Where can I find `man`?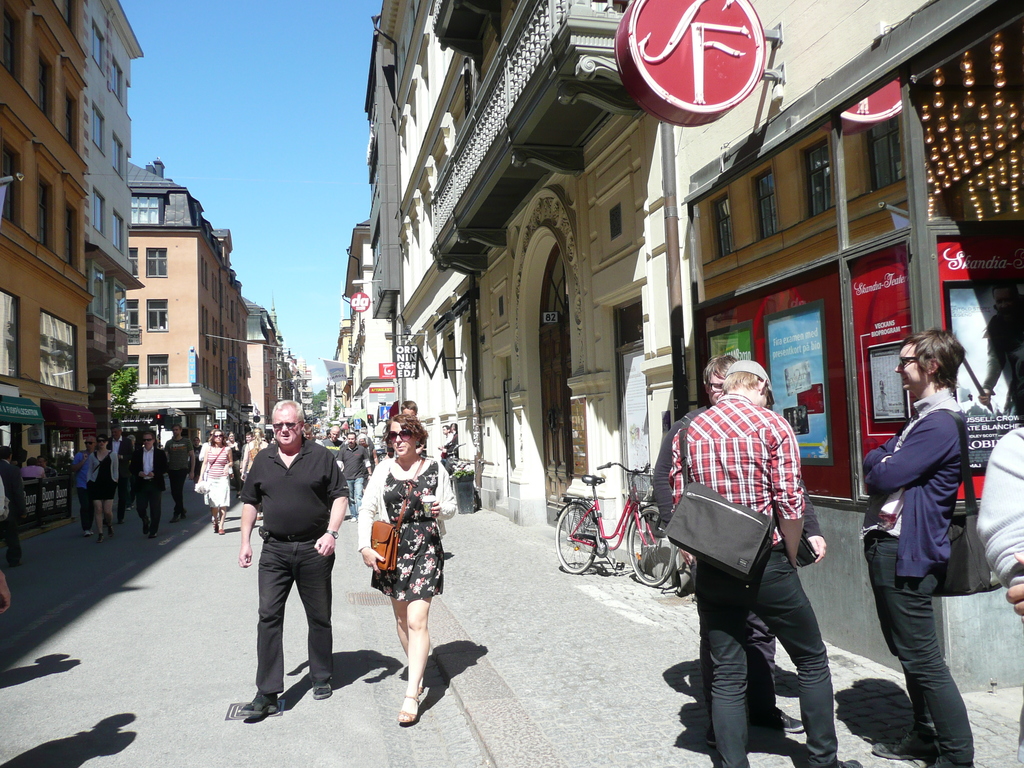
You can find it at bbox=[0, 443, 28, 567].
